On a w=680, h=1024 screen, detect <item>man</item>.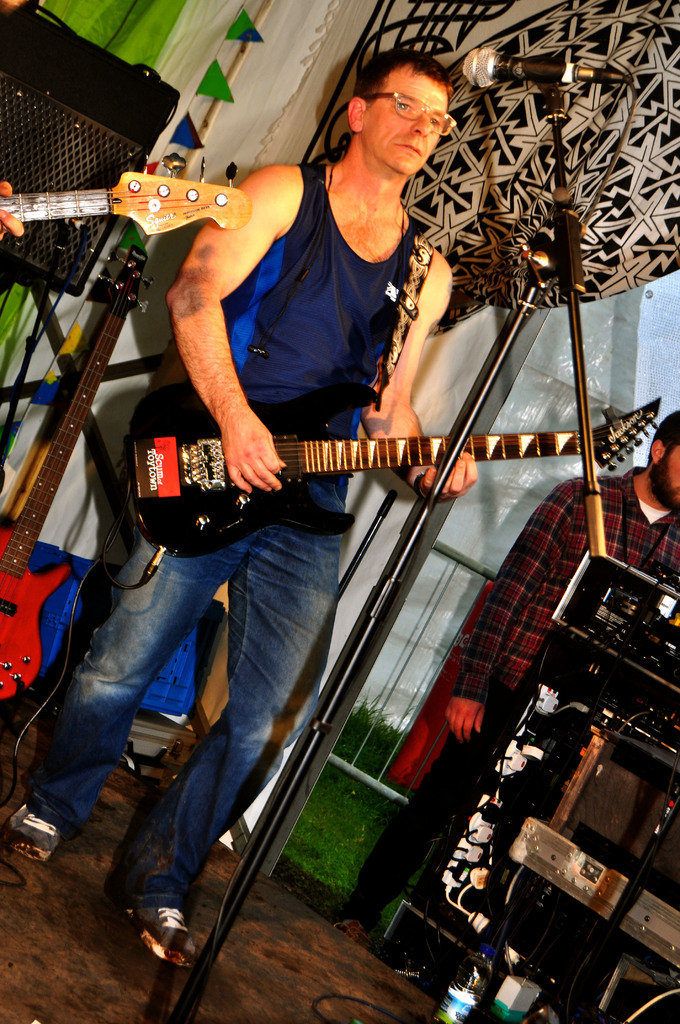
(0,50,501,971).
